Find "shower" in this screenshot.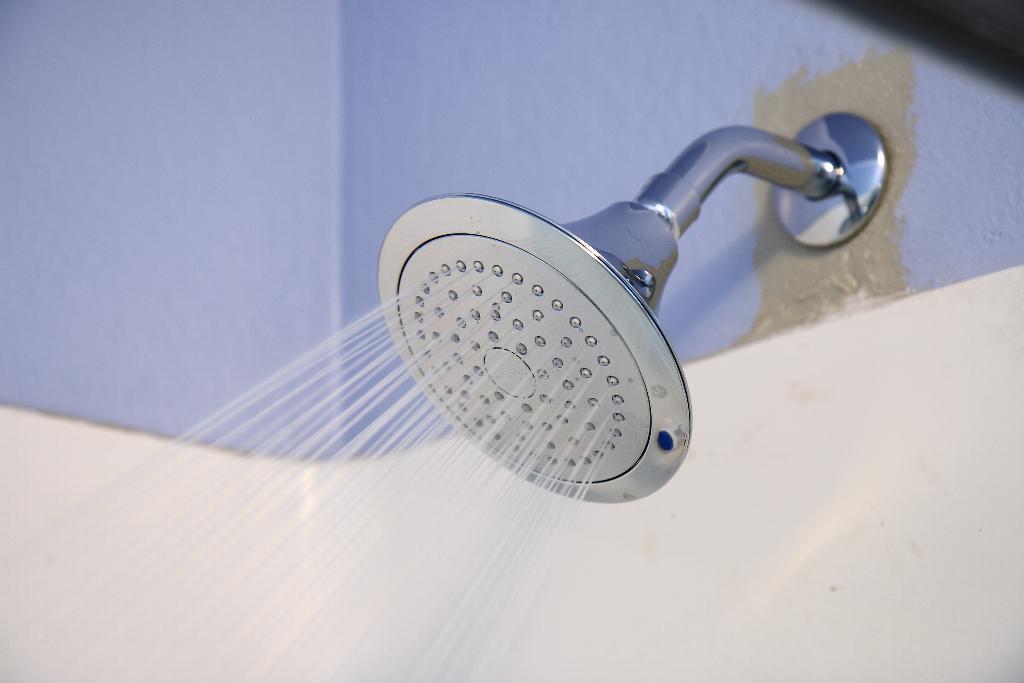
The bounding box for "shower" is detection(370, 111, 891, 502).
